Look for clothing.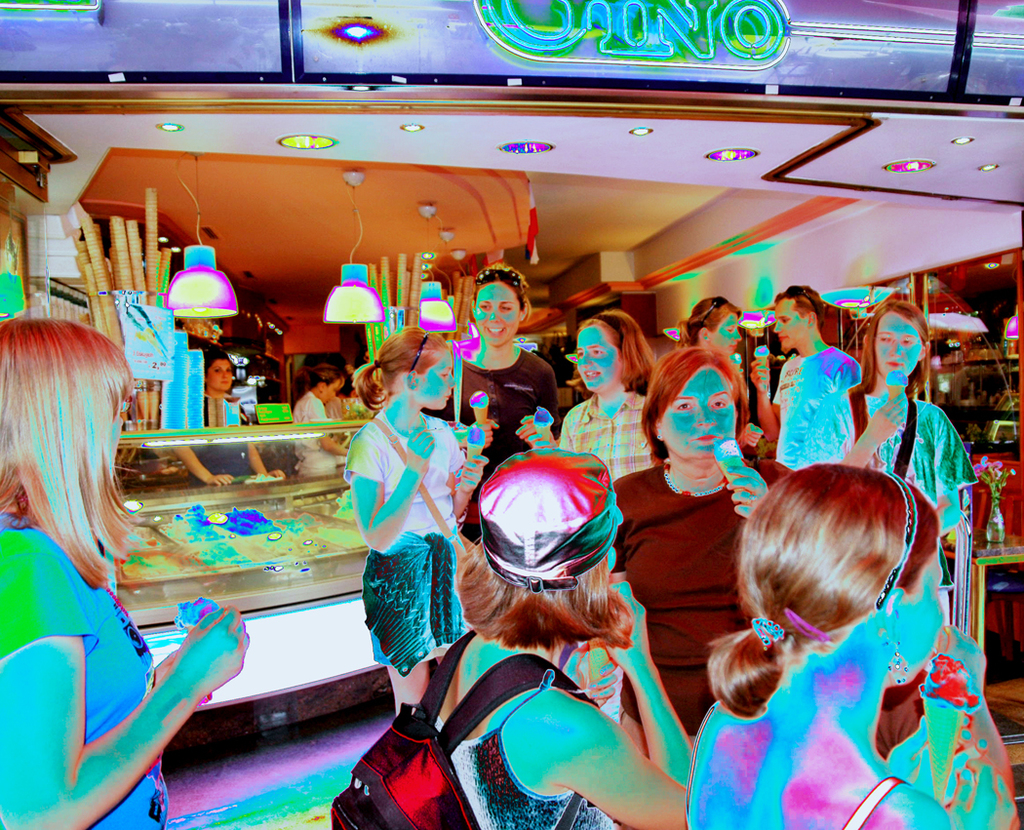
Found: 276, 381, 338, 473.
